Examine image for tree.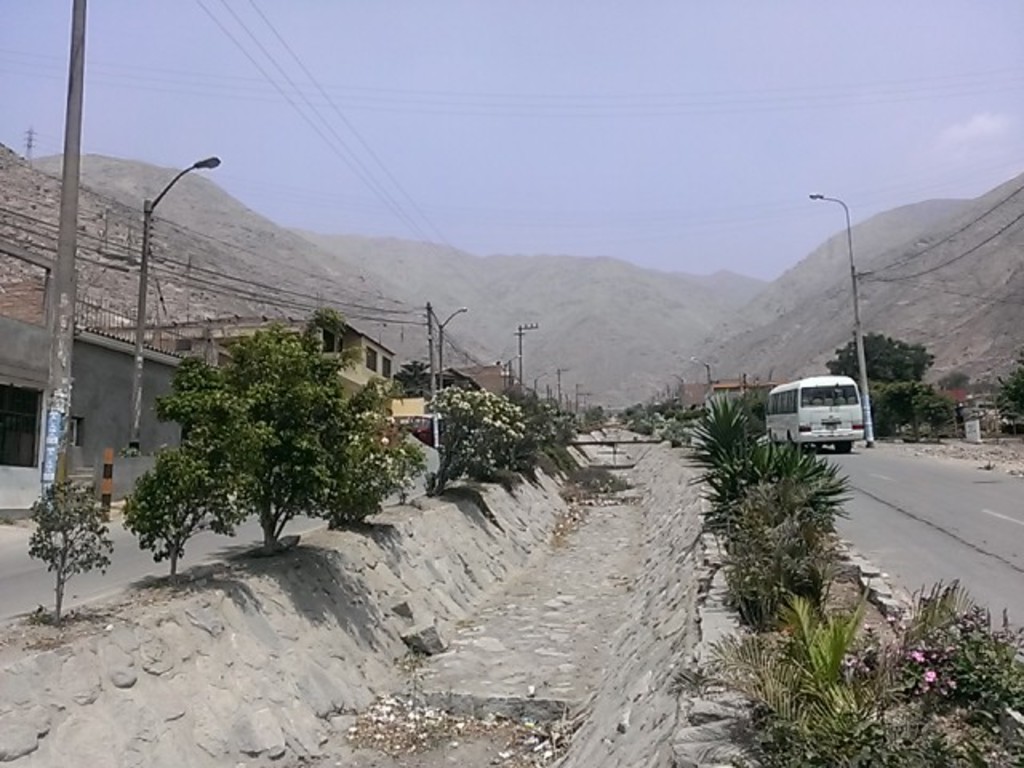
Examination result: pyautogui.locateOnScreen(502, 379, 565, 456).
